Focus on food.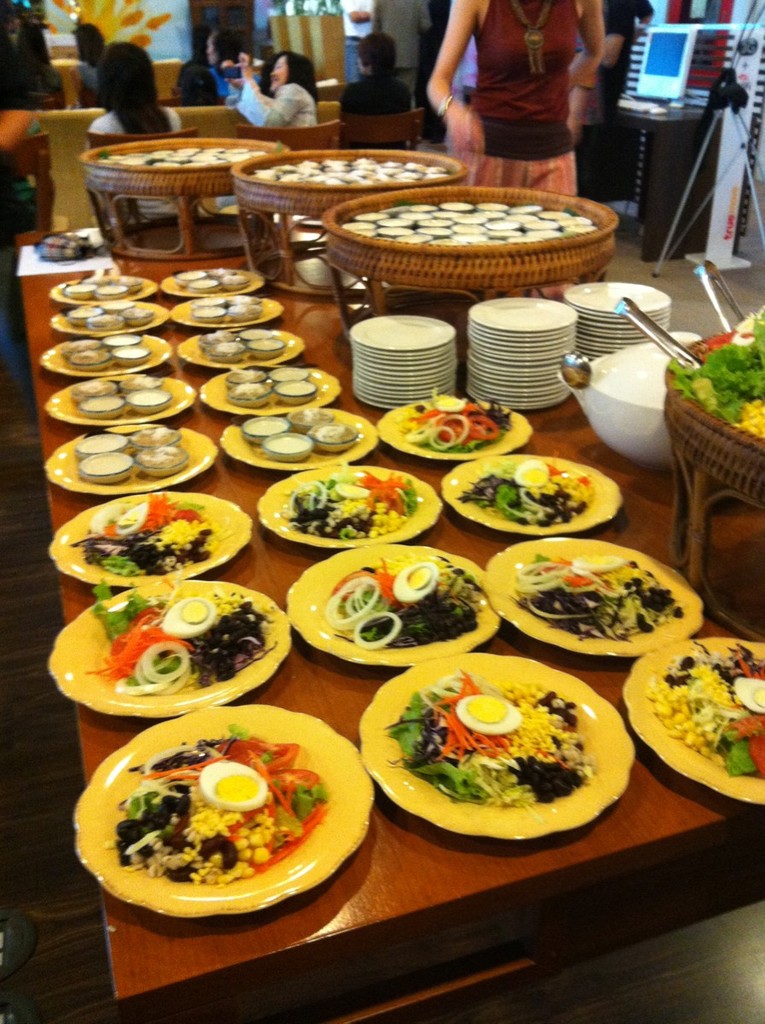
Focused at 229, 295, 264, 302.
